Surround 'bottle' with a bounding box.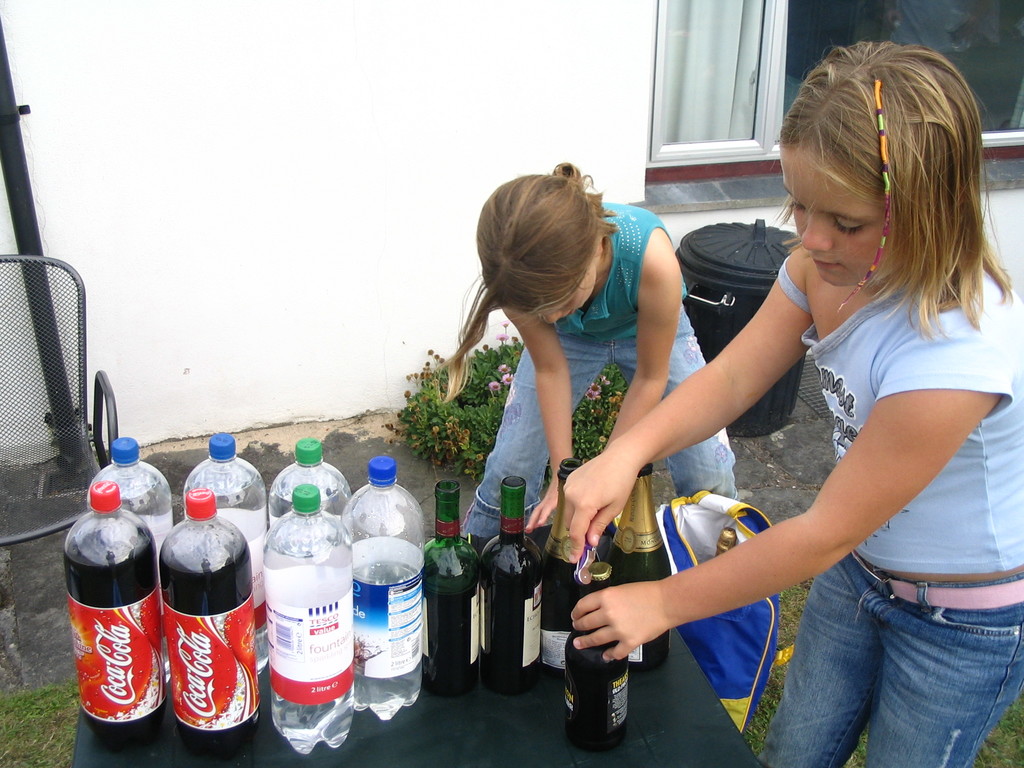
(left=595, top=461, right=680, bottom=671).
